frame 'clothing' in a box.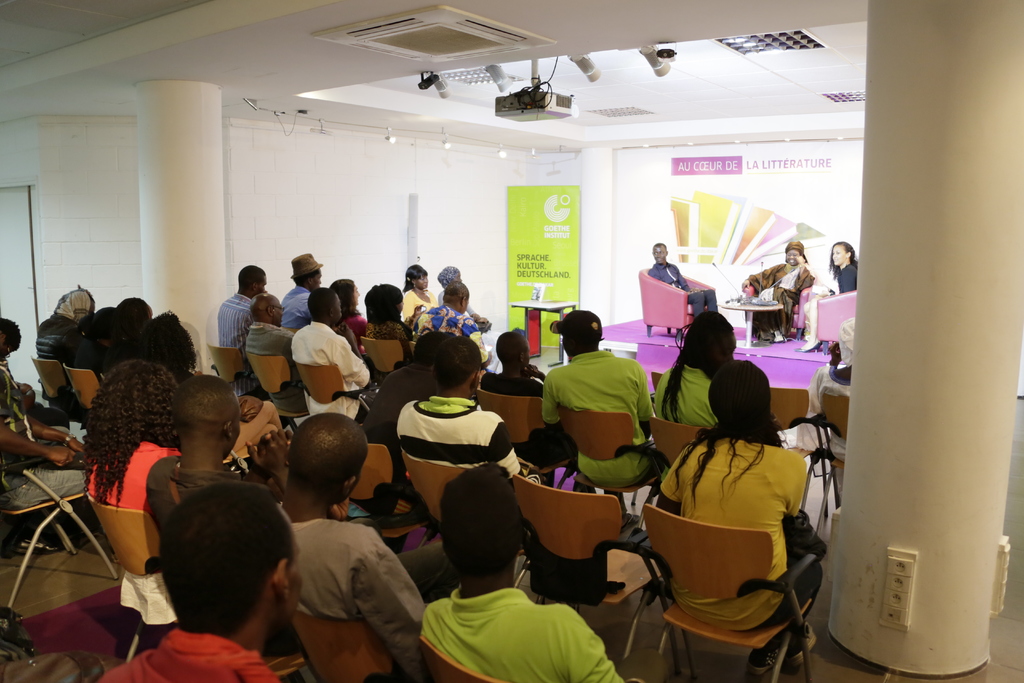
[x1=102, y1=634, x2=280, y2=682].
